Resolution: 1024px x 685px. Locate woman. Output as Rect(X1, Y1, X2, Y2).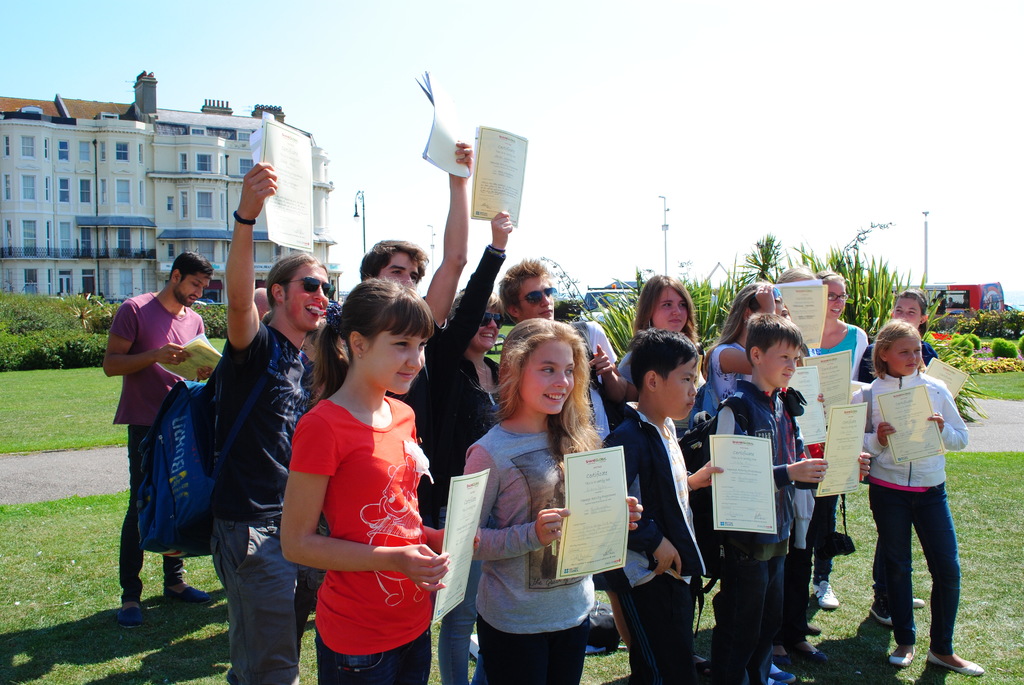
Rect(697, 280, 783, 684).
